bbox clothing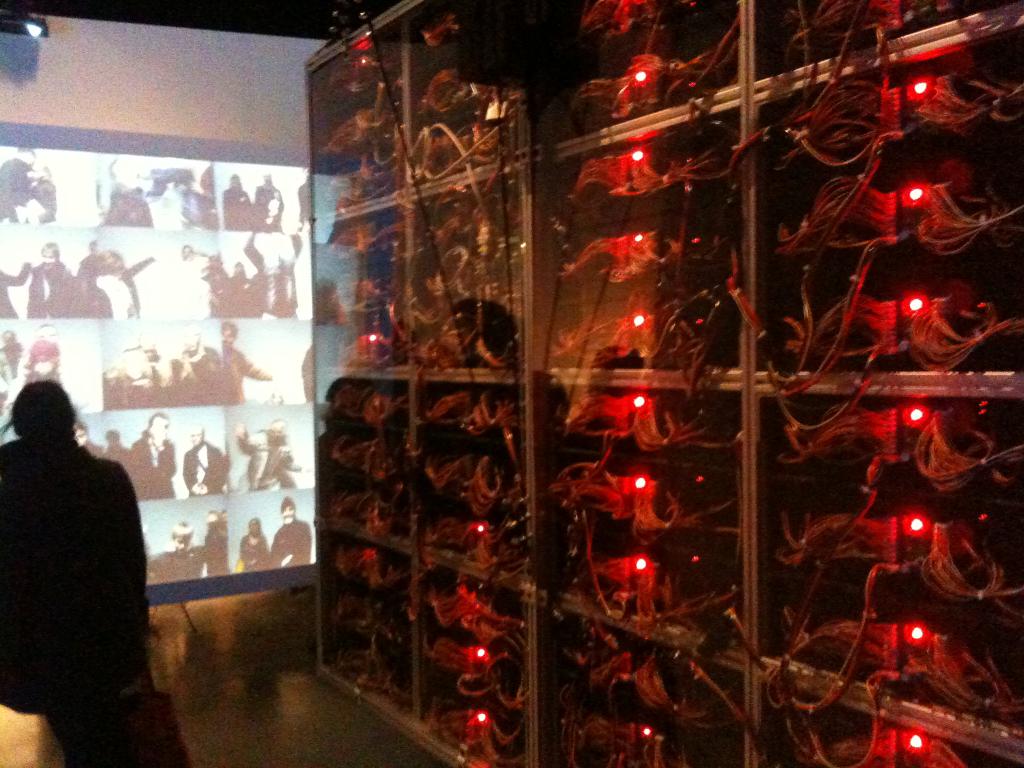
bbox=[252, 182, 282, 230]
